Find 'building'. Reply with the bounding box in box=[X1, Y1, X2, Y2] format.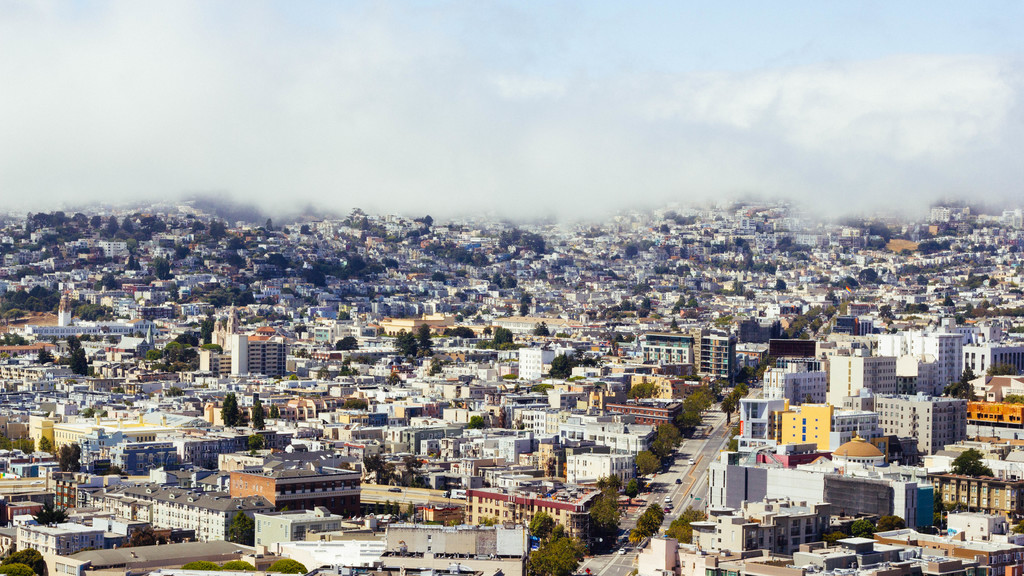
box=[344, 293, 376, 326].
